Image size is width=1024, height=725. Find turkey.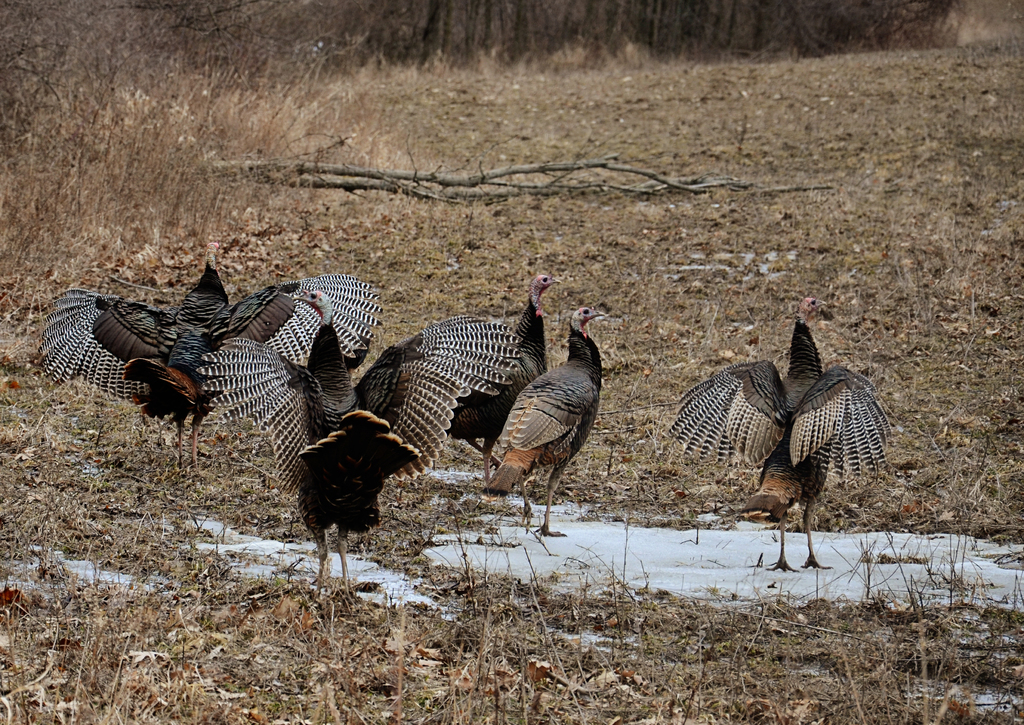
crop(664, 295, 904, 576).
